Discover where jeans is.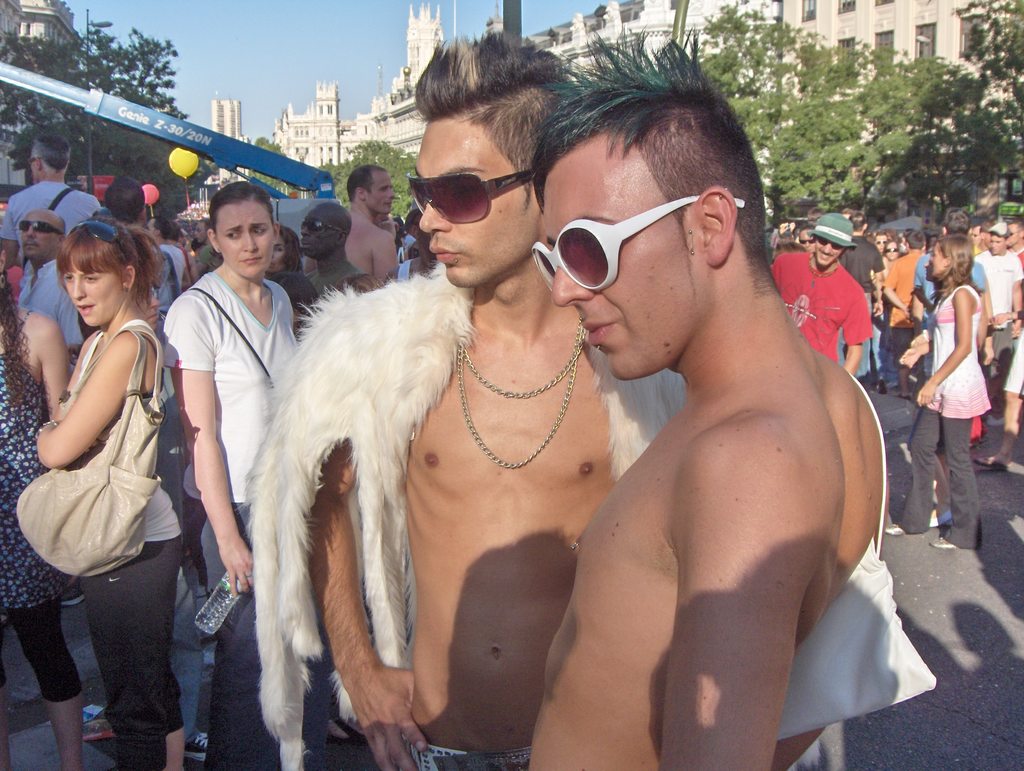
Discovered at [174,542,222,740].
